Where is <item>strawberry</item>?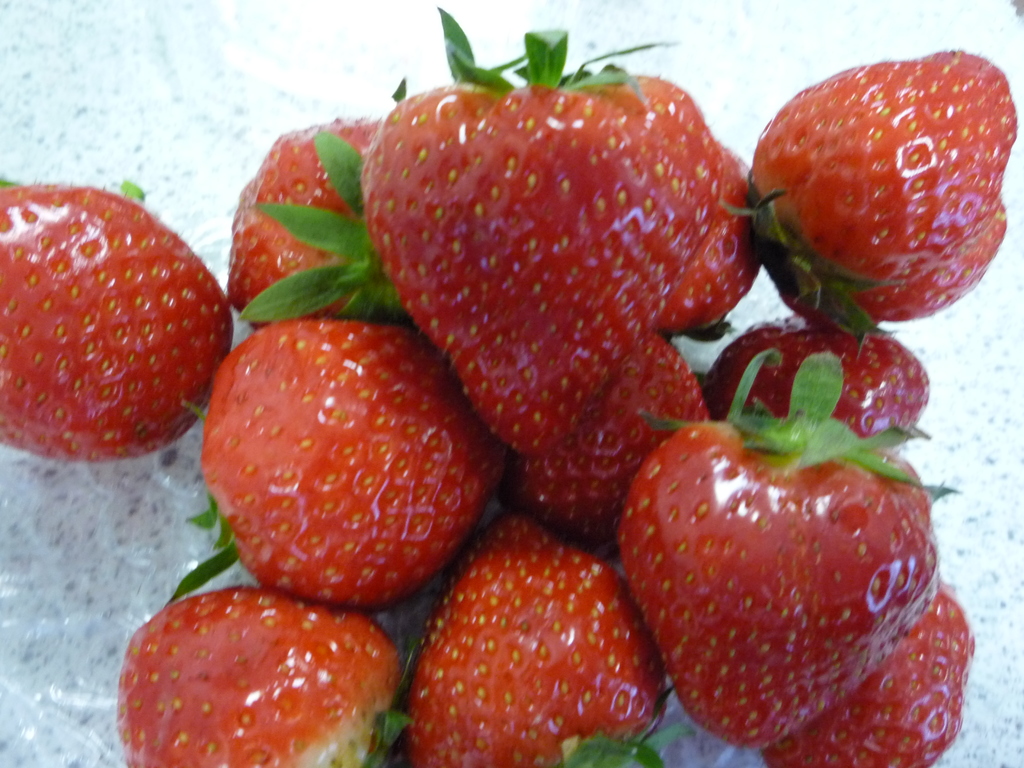
<region>758, 44, 1016, 317</region>.
